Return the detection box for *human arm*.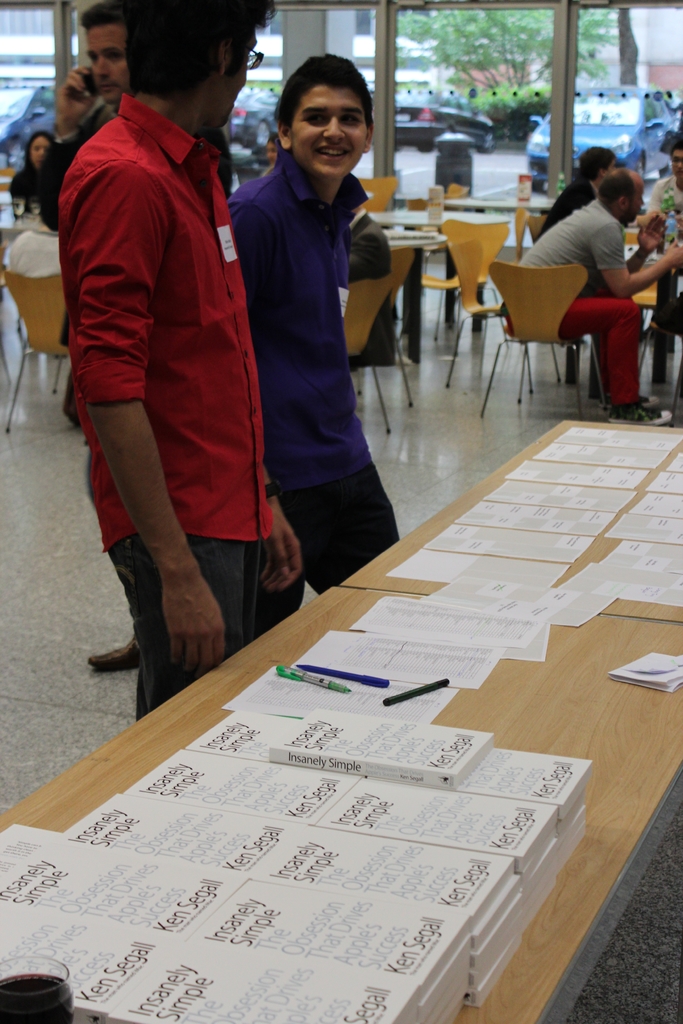
x1=35, y1=58, x2=99, y2=235.
